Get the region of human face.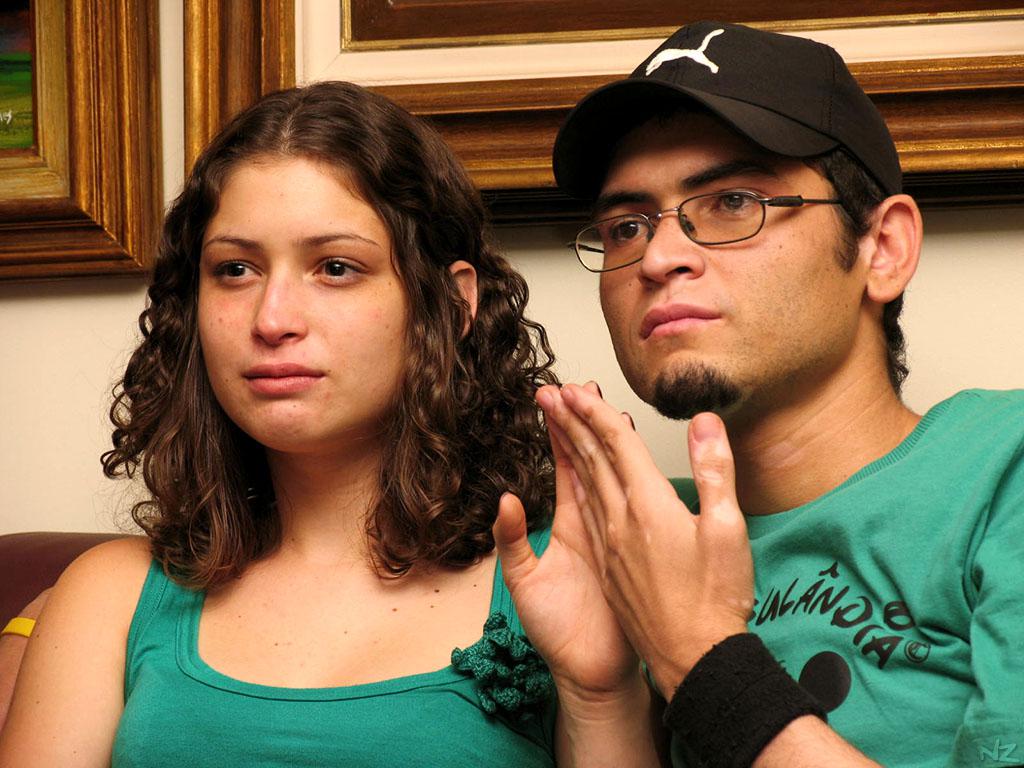
{"x1": 582, "y1": 132, "x2": 872, "y2": 449}.
